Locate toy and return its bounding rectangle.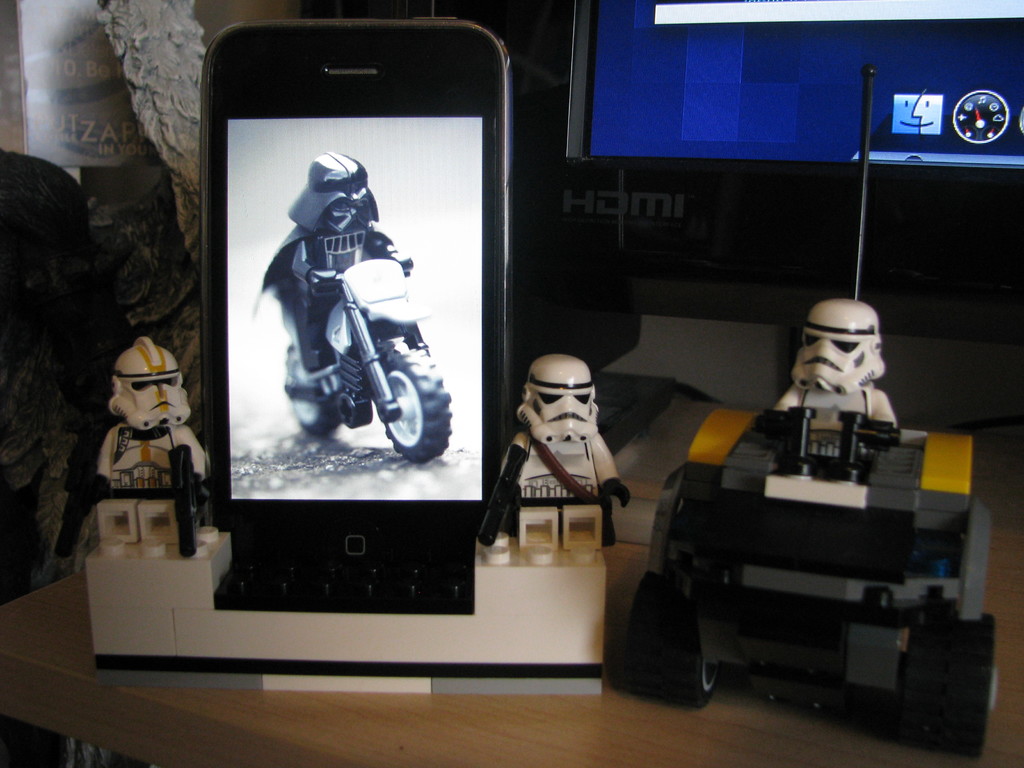
crop(282, 257, 452, 464).
